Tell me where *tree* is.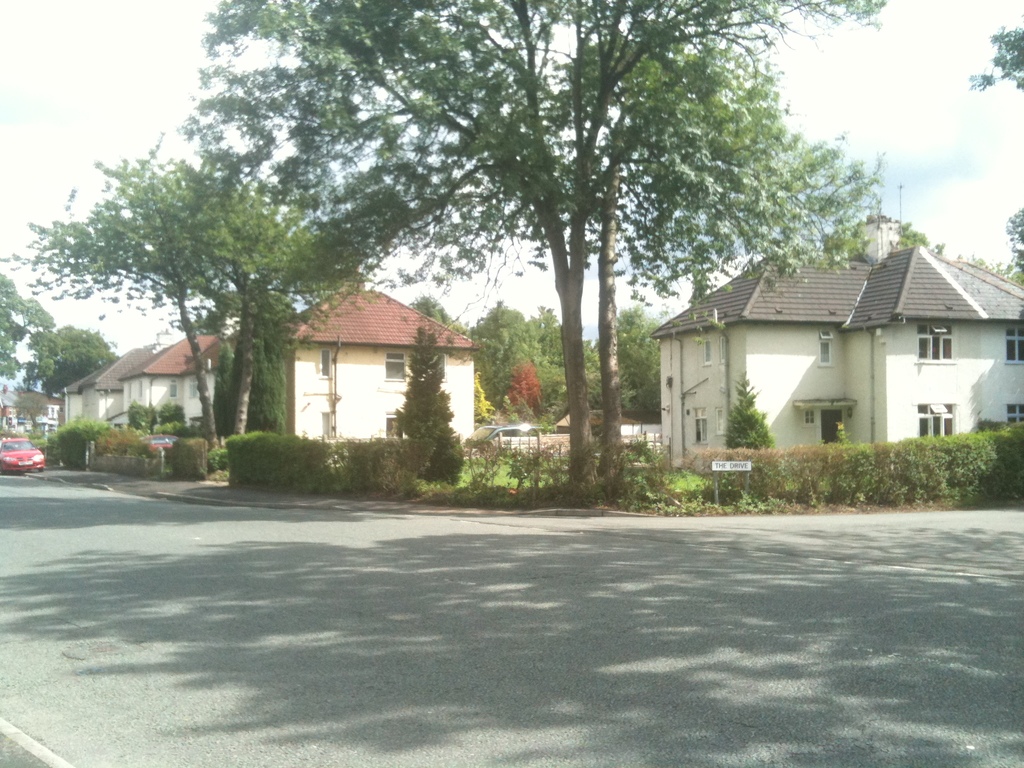
*tree* is at l=27, t=332, r=118, b=405.
